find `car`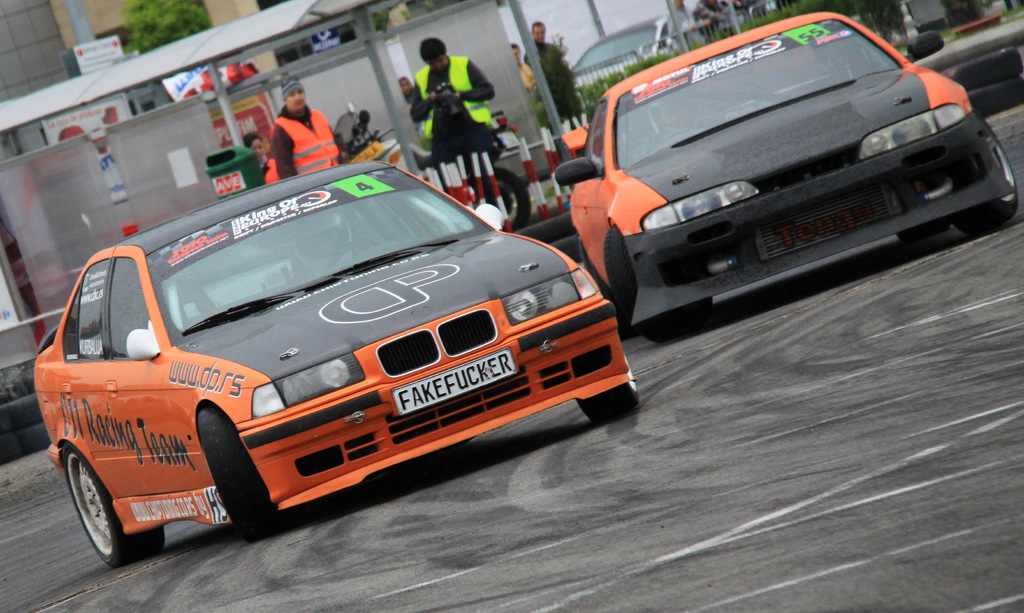
567,16,685,111
